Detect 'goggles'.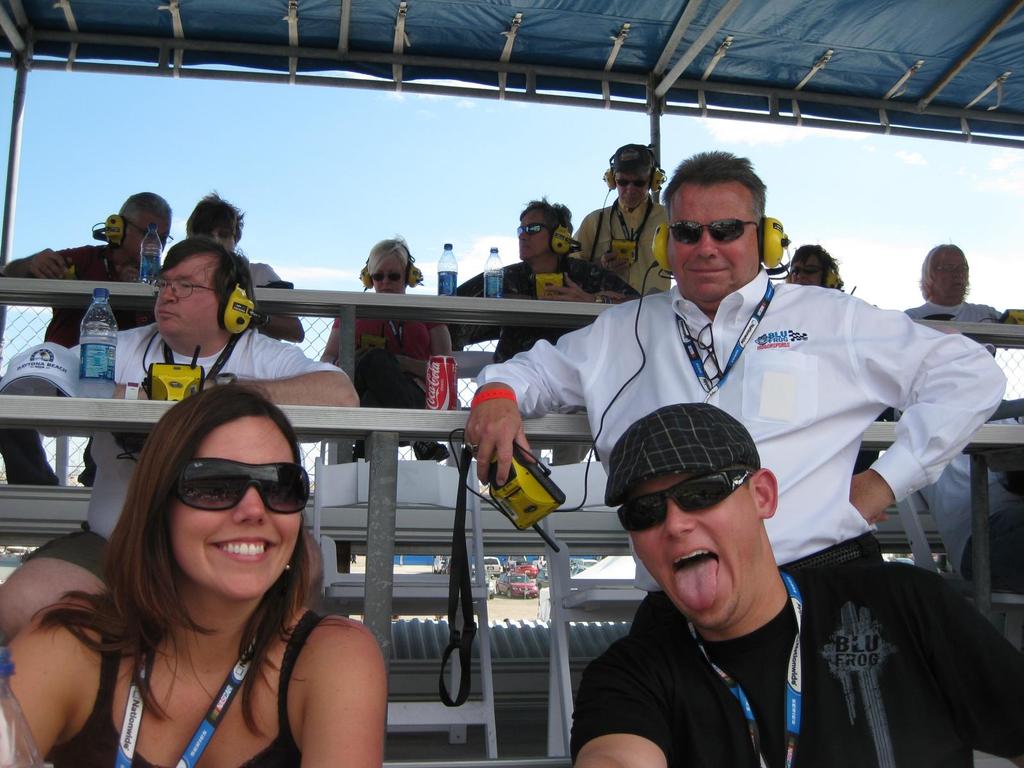
Detected at 663,220,759,244.
